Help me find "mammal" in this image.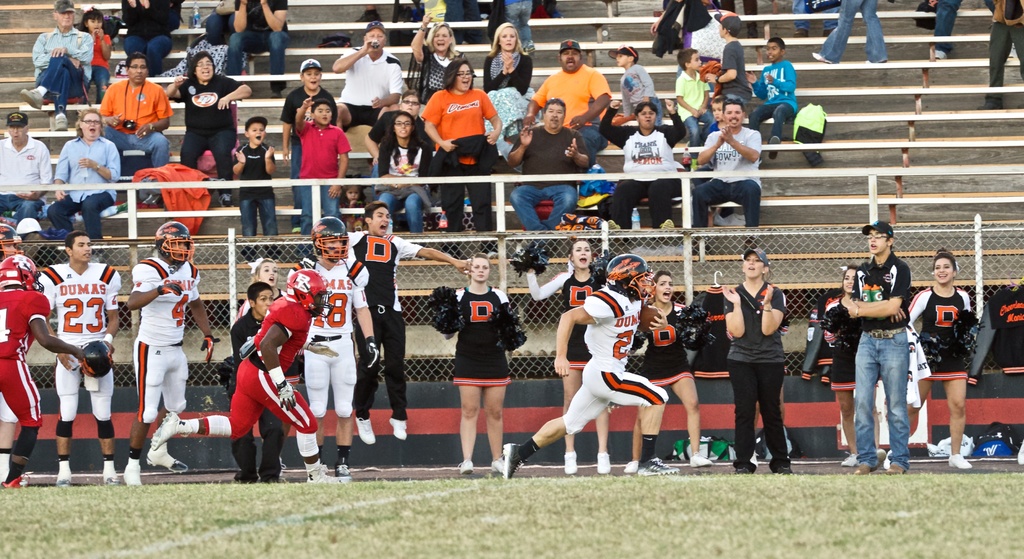
Found it: BBox(81, 8, 109, 81).
